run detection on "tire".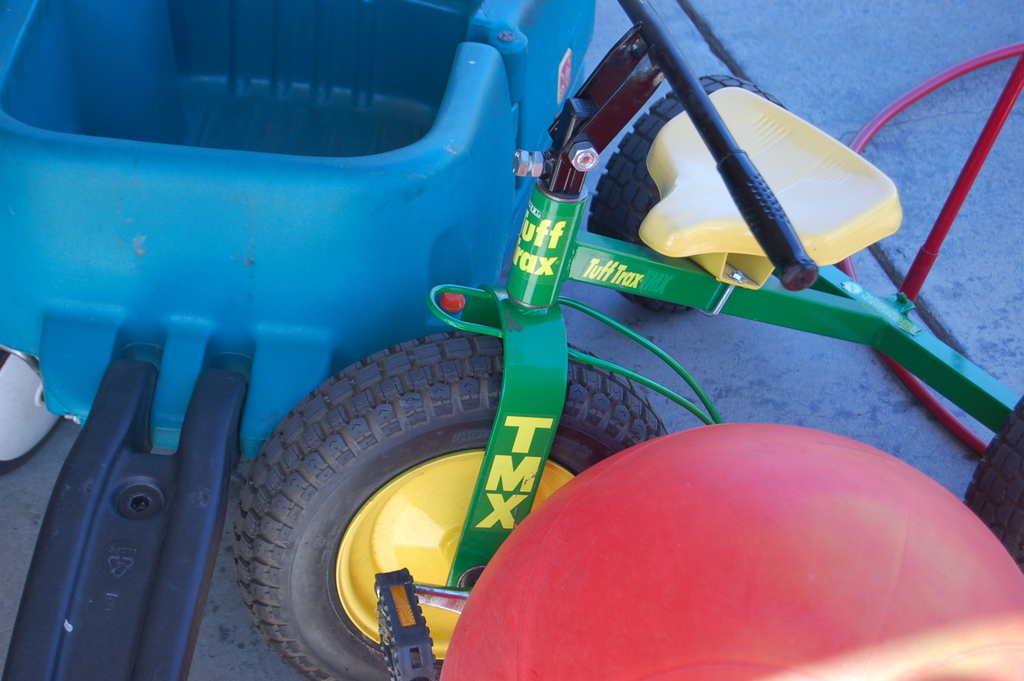
Result: x1=240, y1=326, x2=661, y2=680.
